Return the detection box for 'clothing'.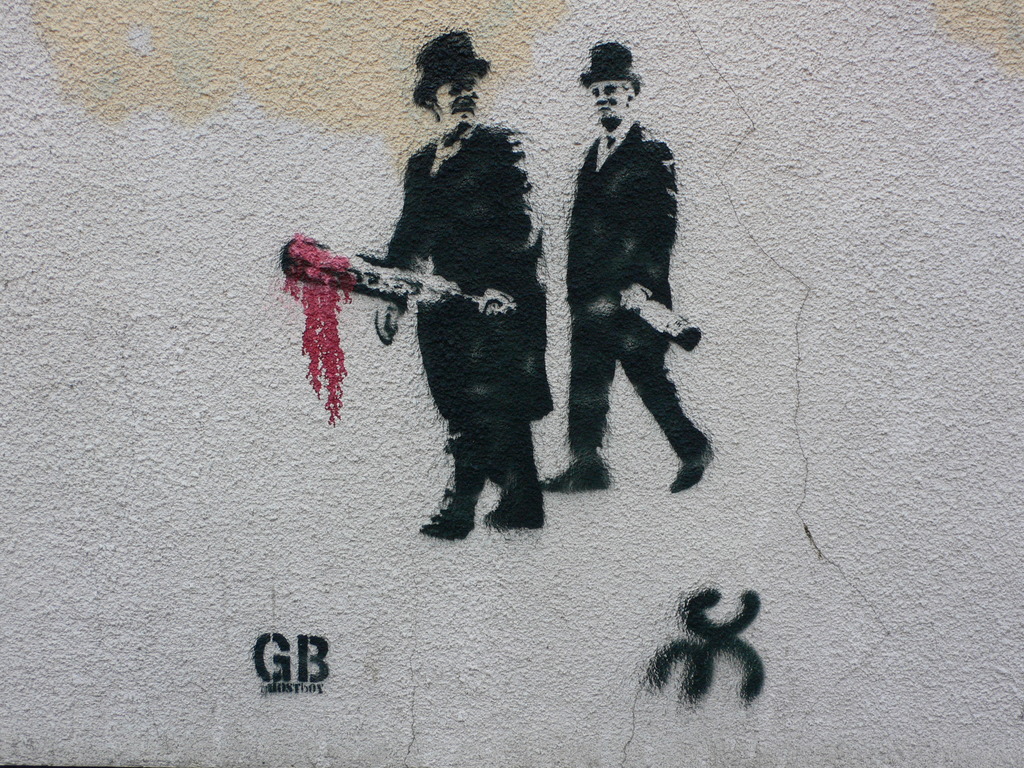
<box>542,49,696,492</box>.
